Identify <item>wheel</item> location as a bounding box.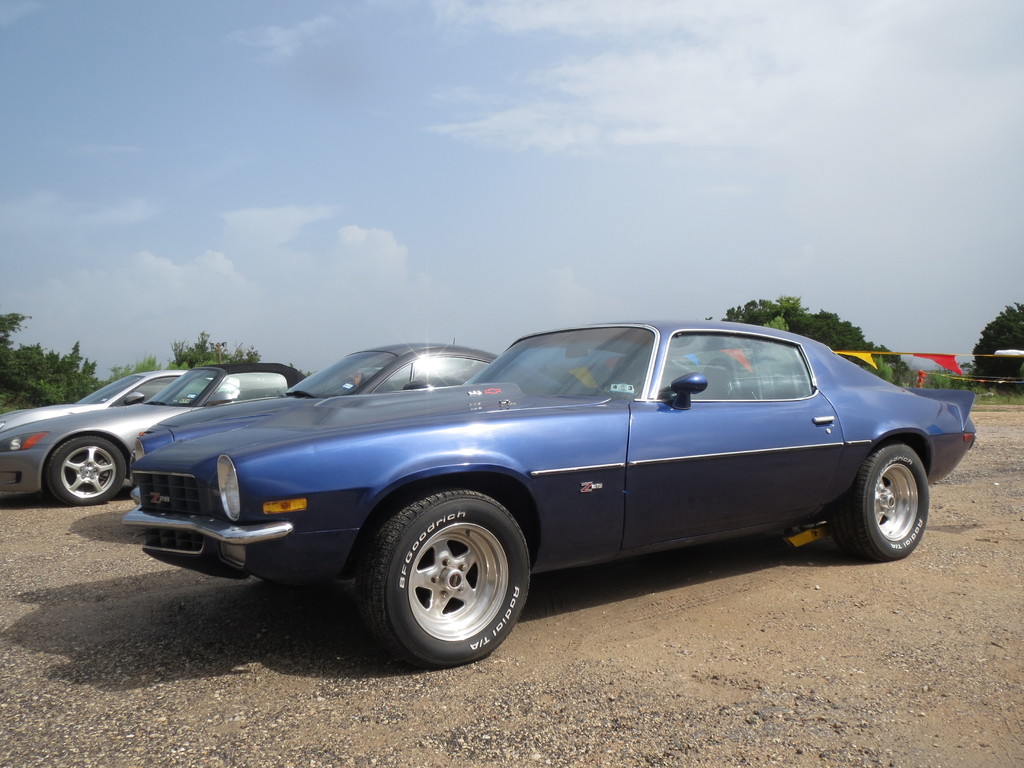
box=[359, 484, 532, 673].
